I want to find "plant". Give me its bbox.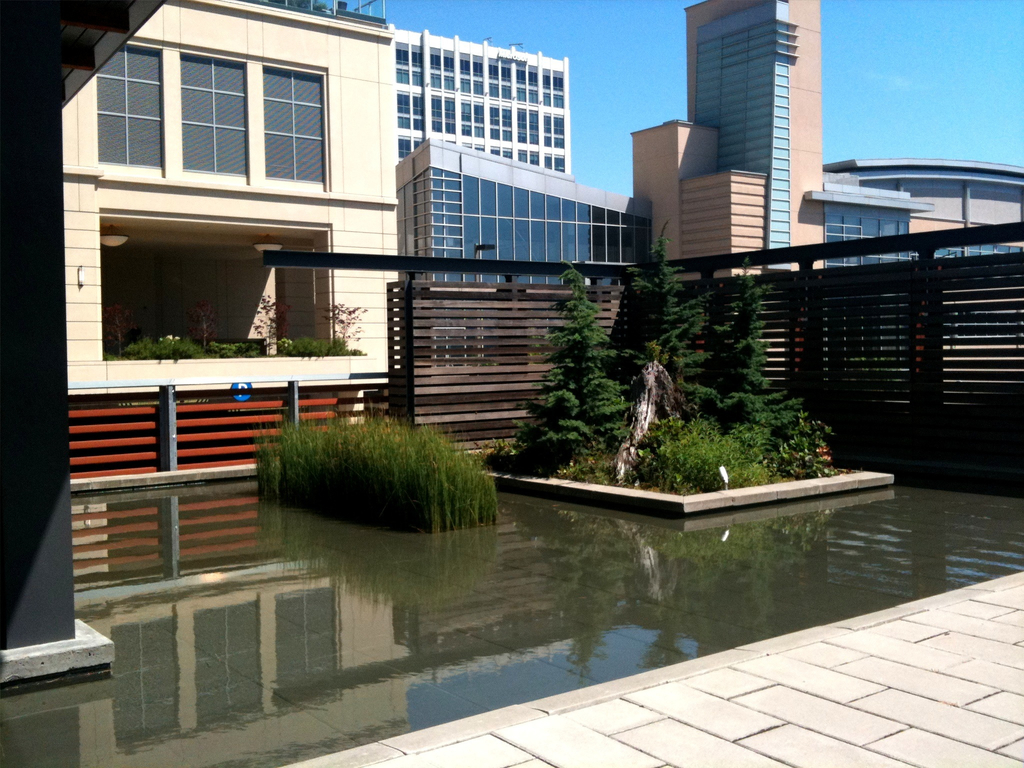
bbox=(628, 397, 784, 492).
